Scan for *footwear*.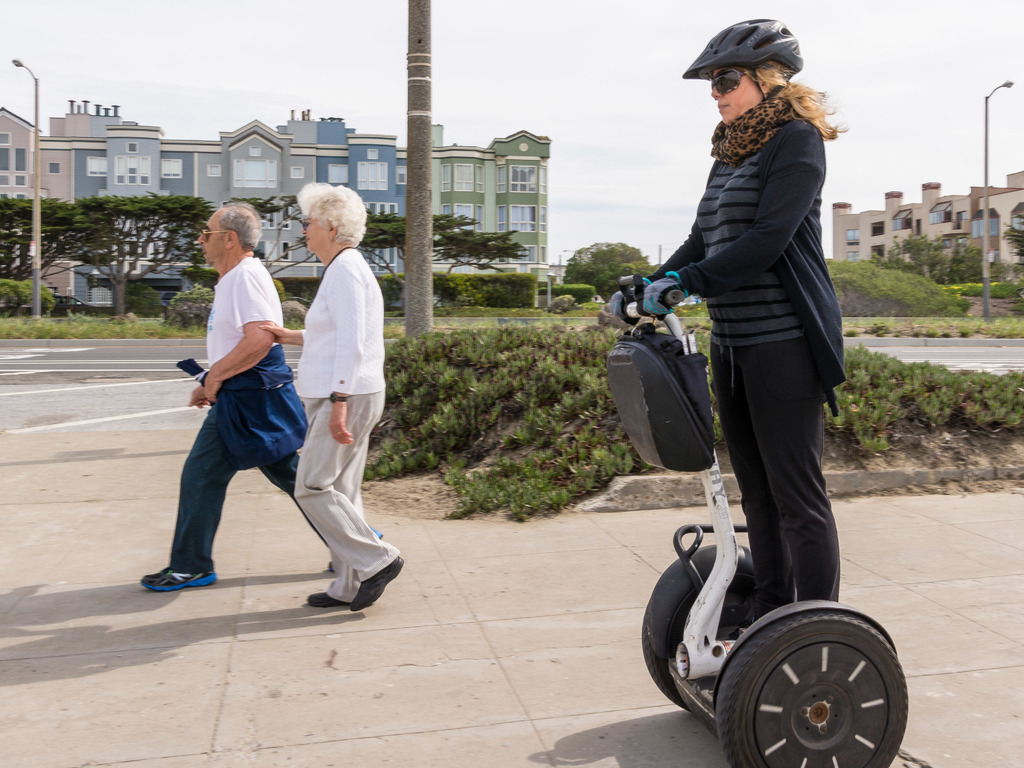
Scan result: x1=350, y1=556, x2=401, y2=612.
